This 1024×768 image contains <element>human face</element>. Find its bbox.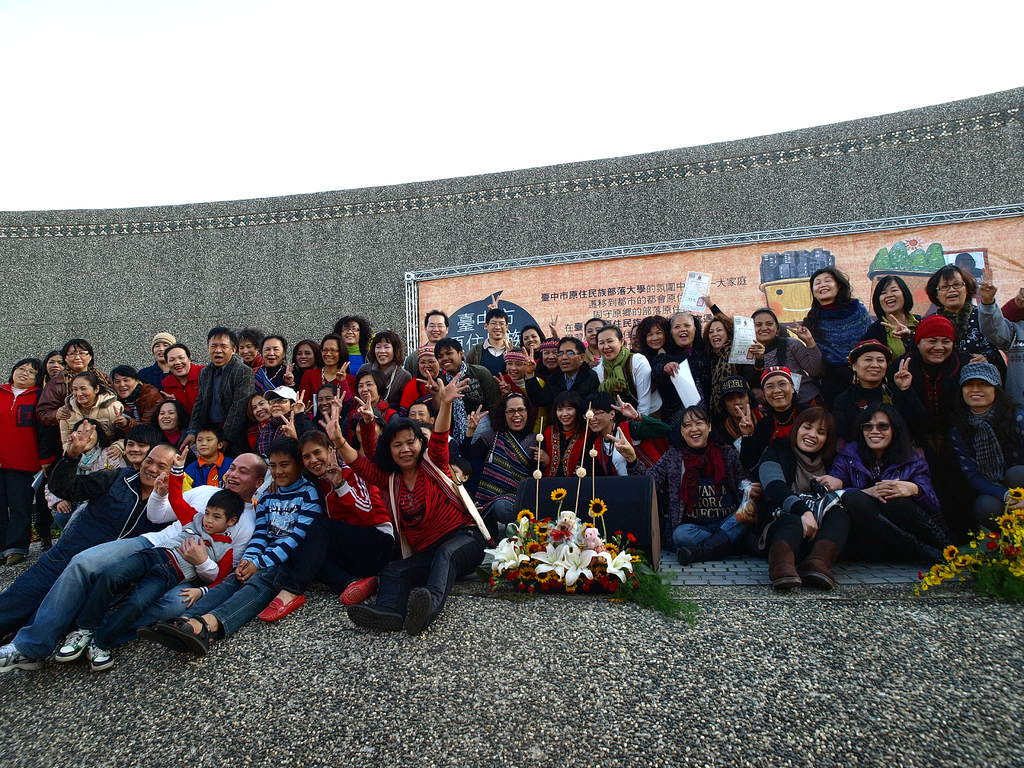
[x1=760, y1=374, x2=791, y2=408].
